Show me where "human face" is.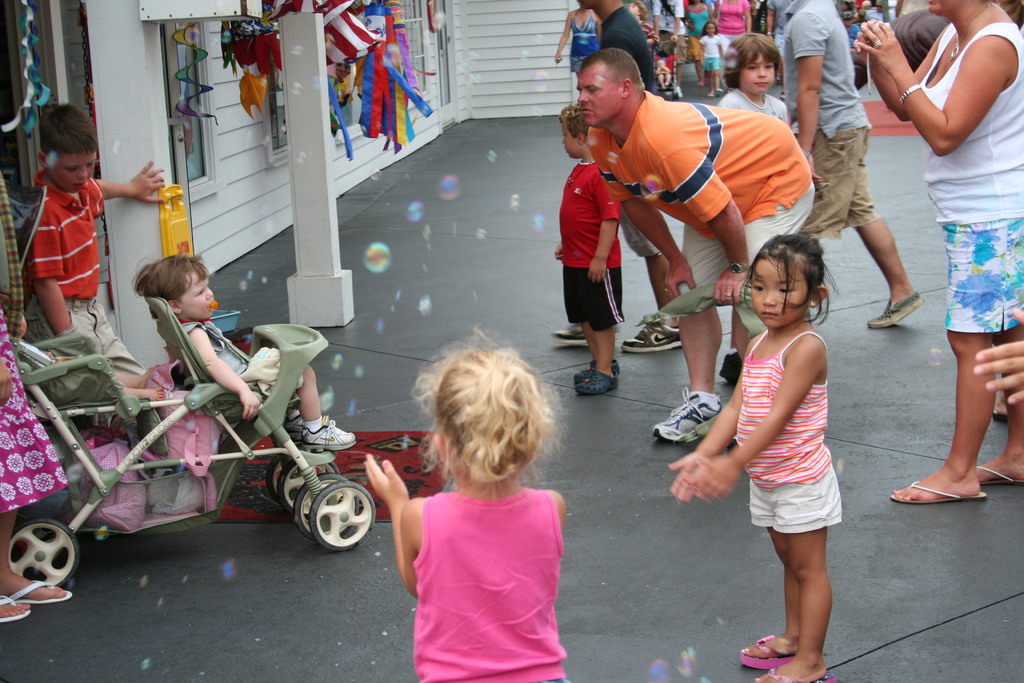
"human face" is at 923, 0, 956, 16.
